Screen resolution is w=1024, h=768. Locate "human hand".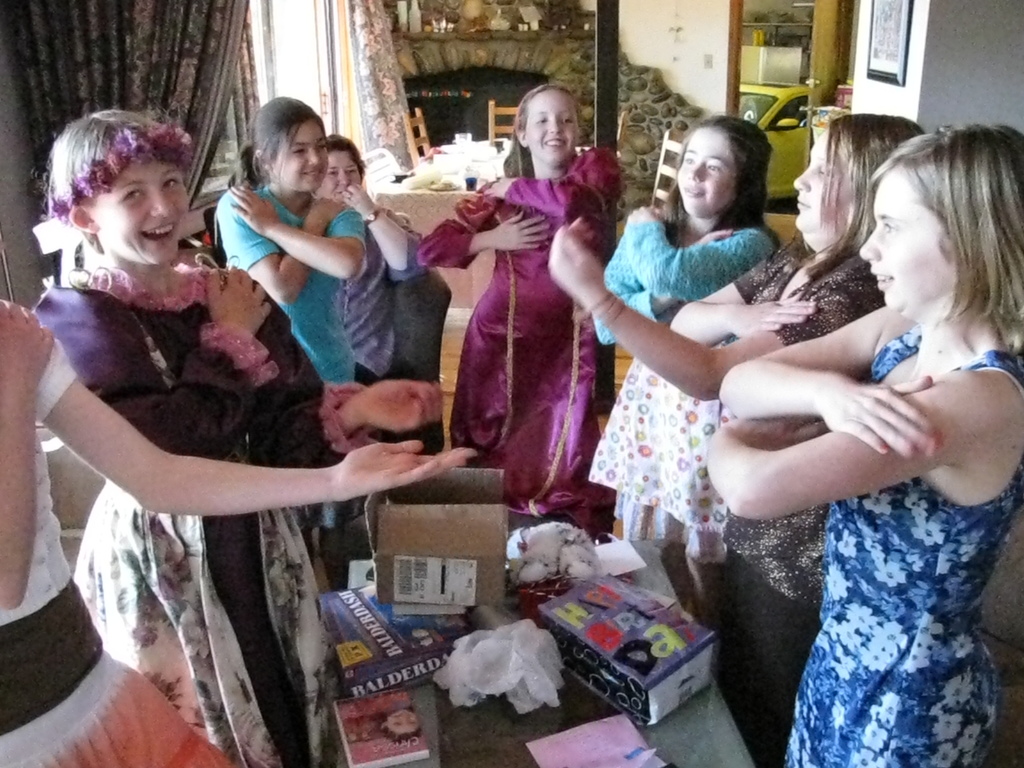
bbox(820, 372, 949, 462).
